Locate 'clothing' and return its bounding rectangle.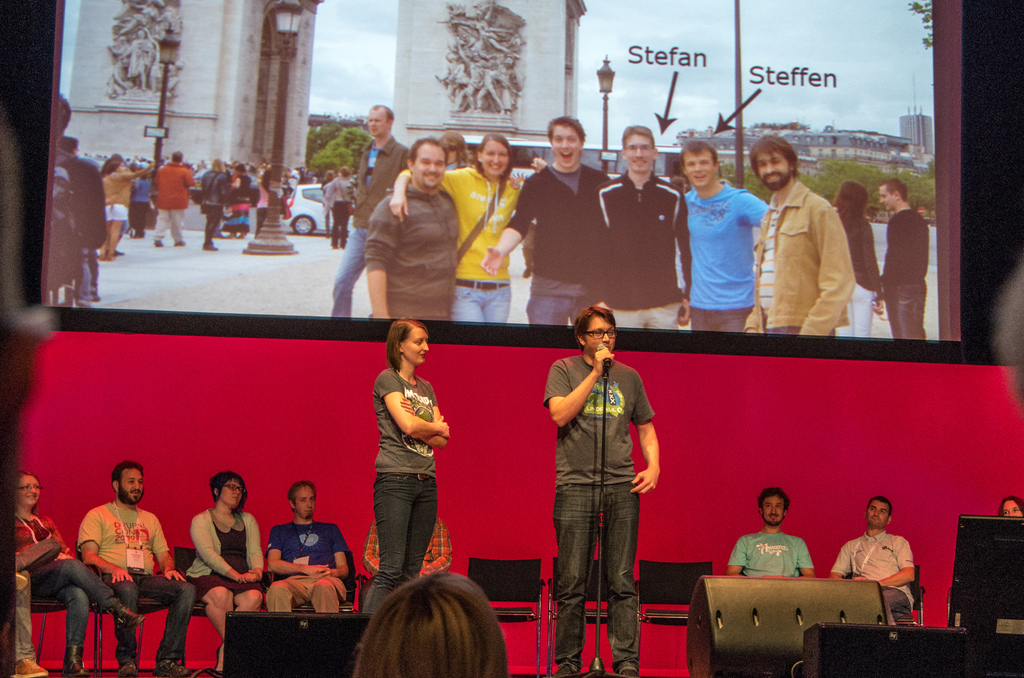
Rect(184, 512, 267, 599).
